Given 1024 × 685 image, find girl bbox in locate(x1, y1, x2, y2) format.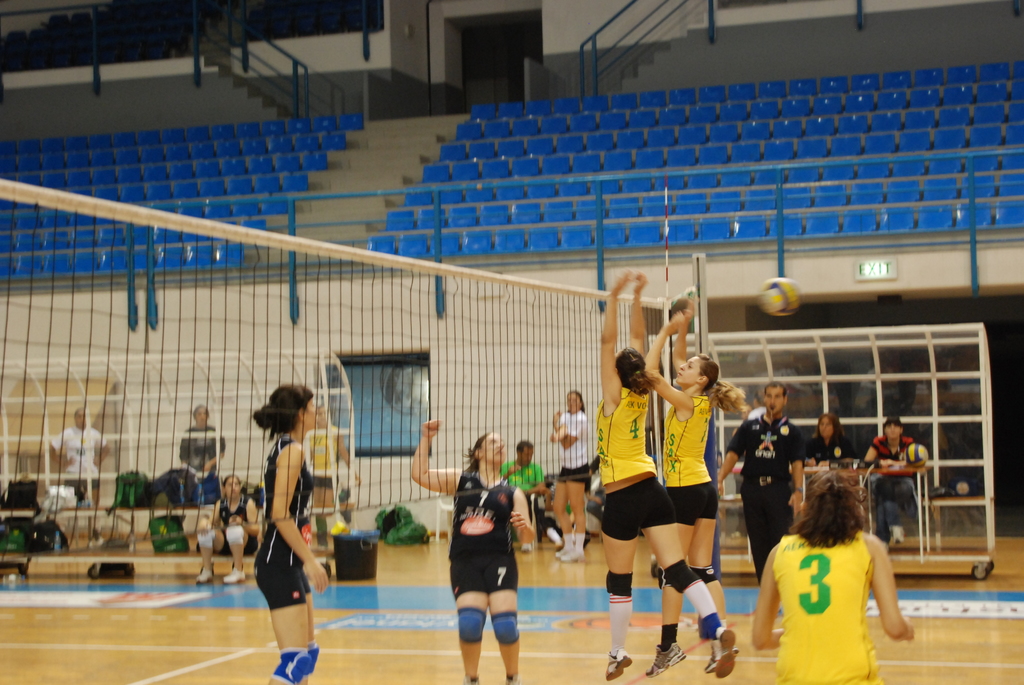
locate(192, 471, 259, 588).
